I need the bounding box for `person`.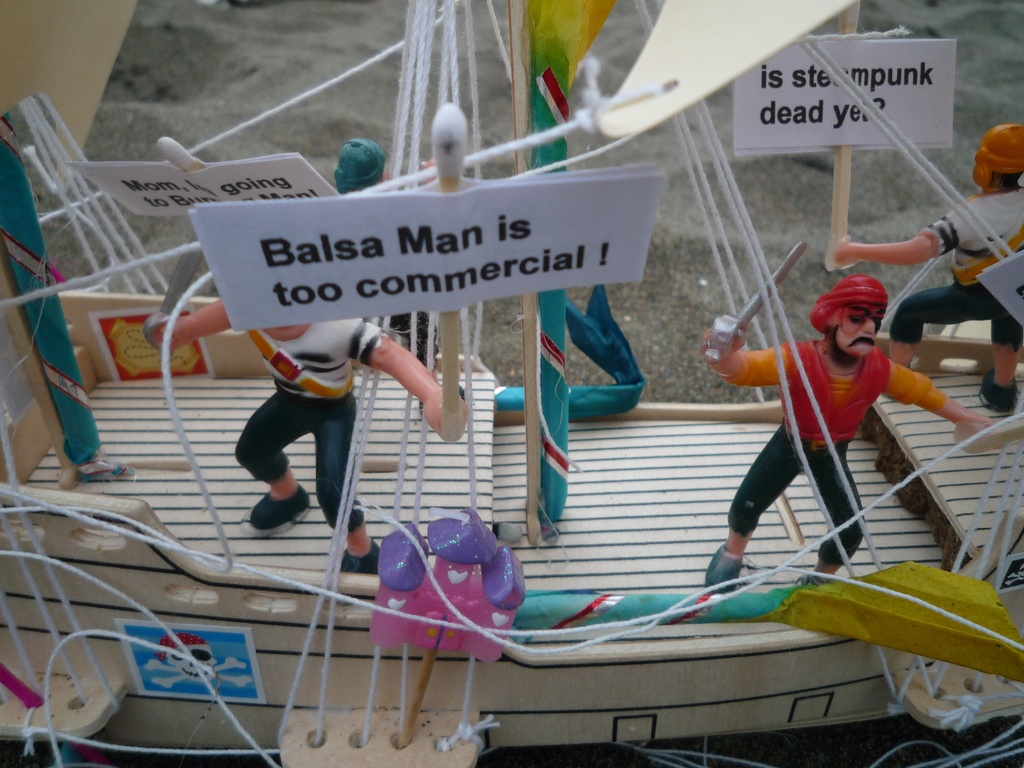
Here it is: (x1=697, y1=274, x2=995, y2=599).
